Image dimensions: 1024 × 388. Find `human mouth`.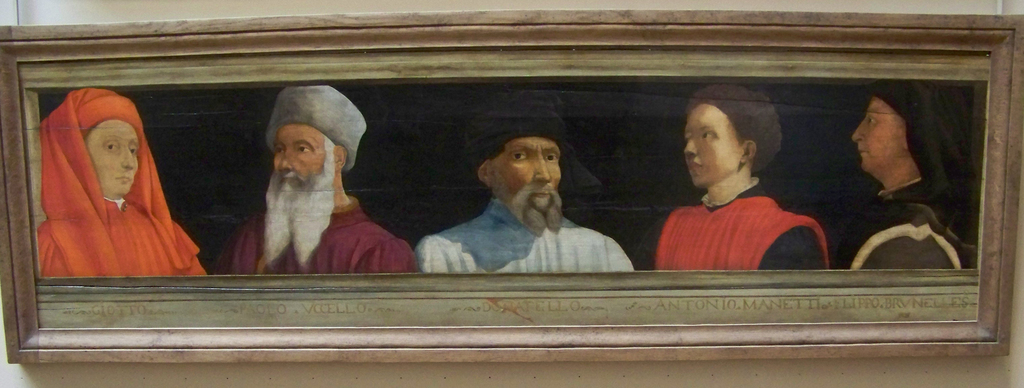
bbox=(114, 172, 131, 187).
